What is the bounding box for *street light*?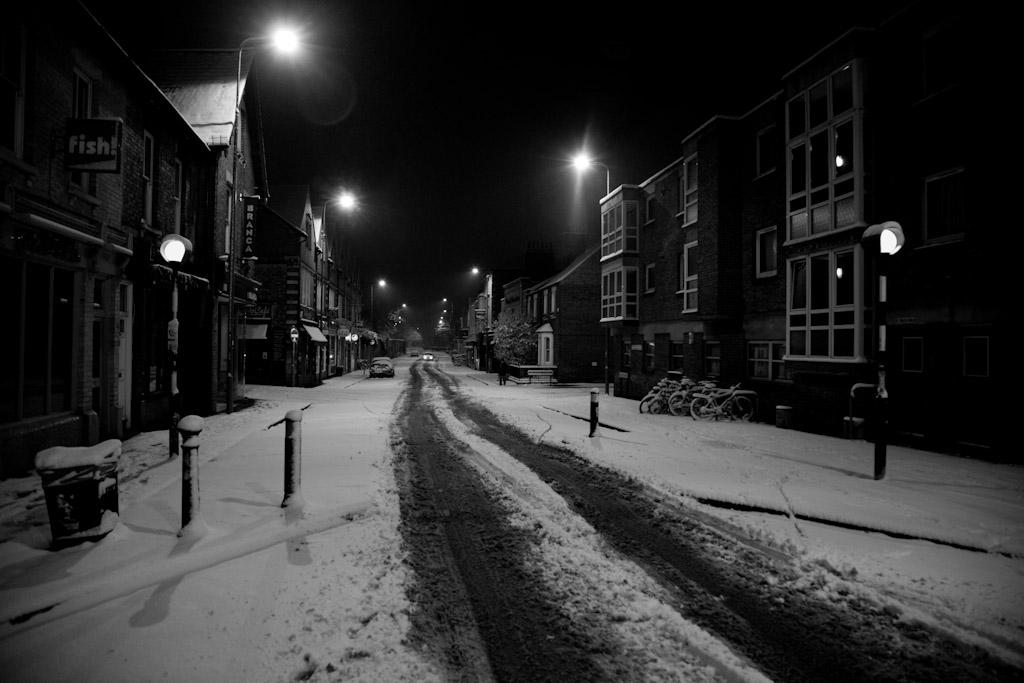
323/190/358/385.
